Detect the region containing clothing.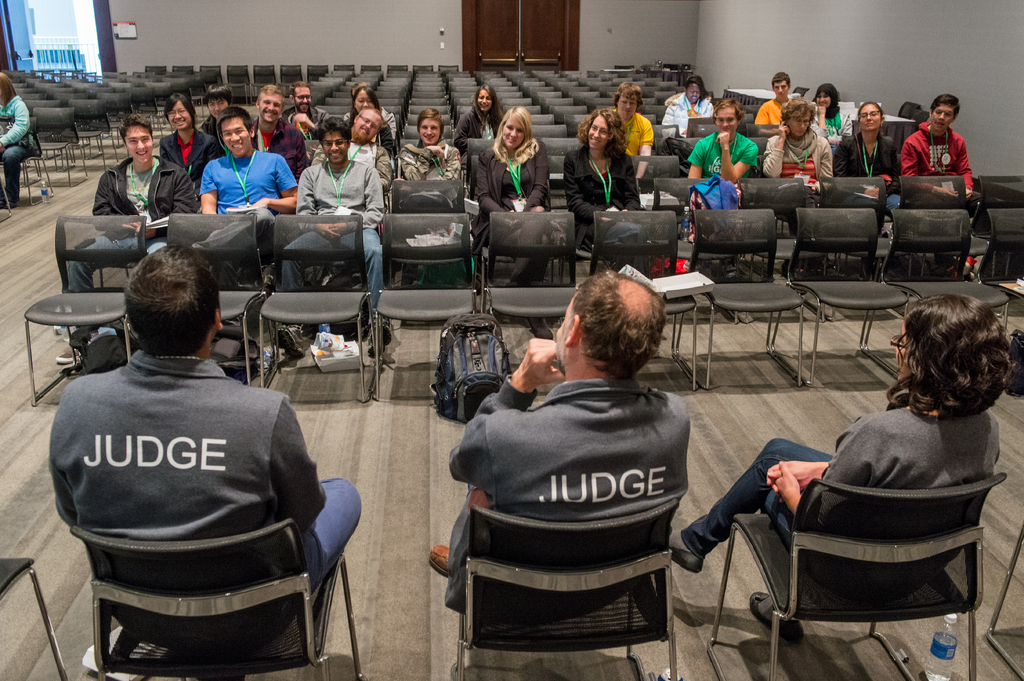
[left=619, top=112, right=655, bottom=157].
